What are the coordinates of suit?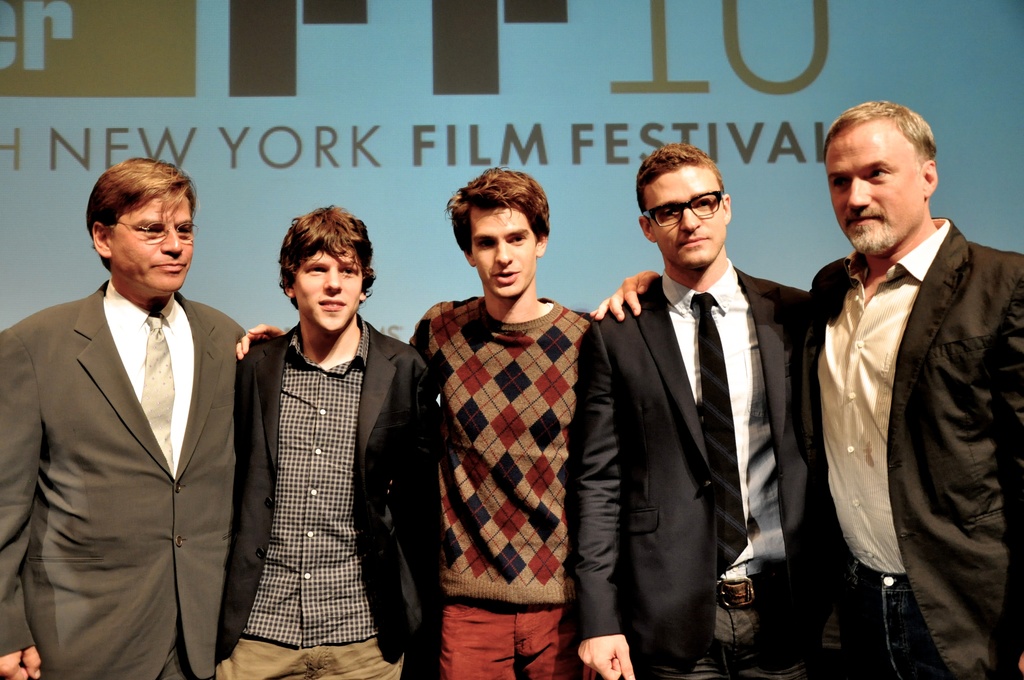
rect(212, 314, 439, 679).
